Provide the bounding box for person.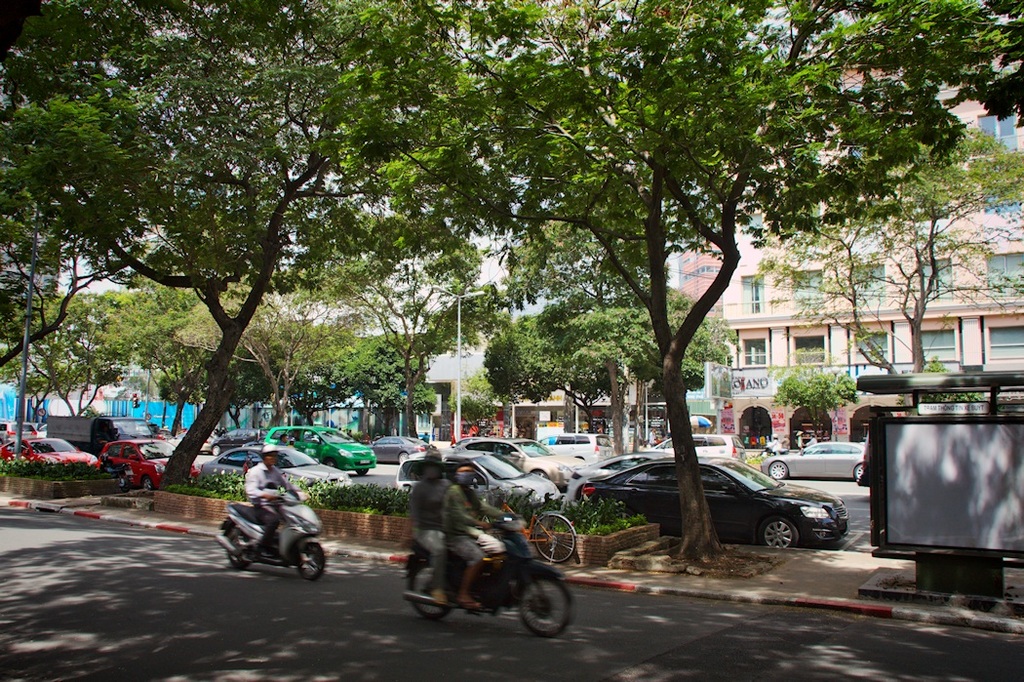
(243,439,287,558).
